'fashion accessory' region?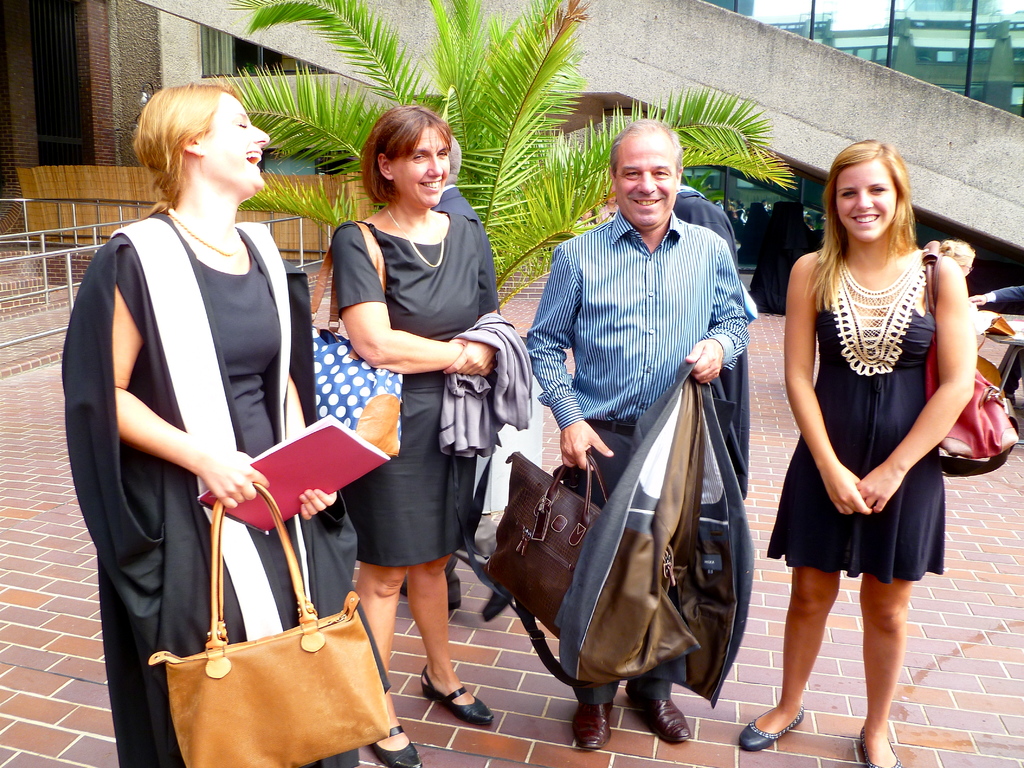
left=481, top=454, right=606, bottom=629
